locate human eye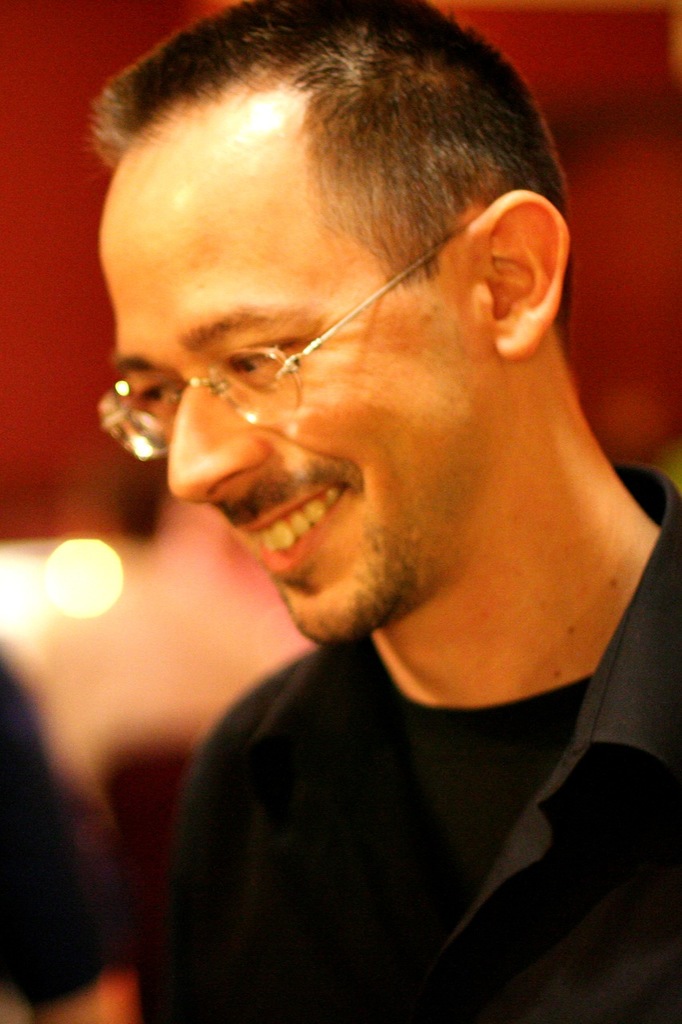
[x1=210, y1=331, x2=297, y2=382]
